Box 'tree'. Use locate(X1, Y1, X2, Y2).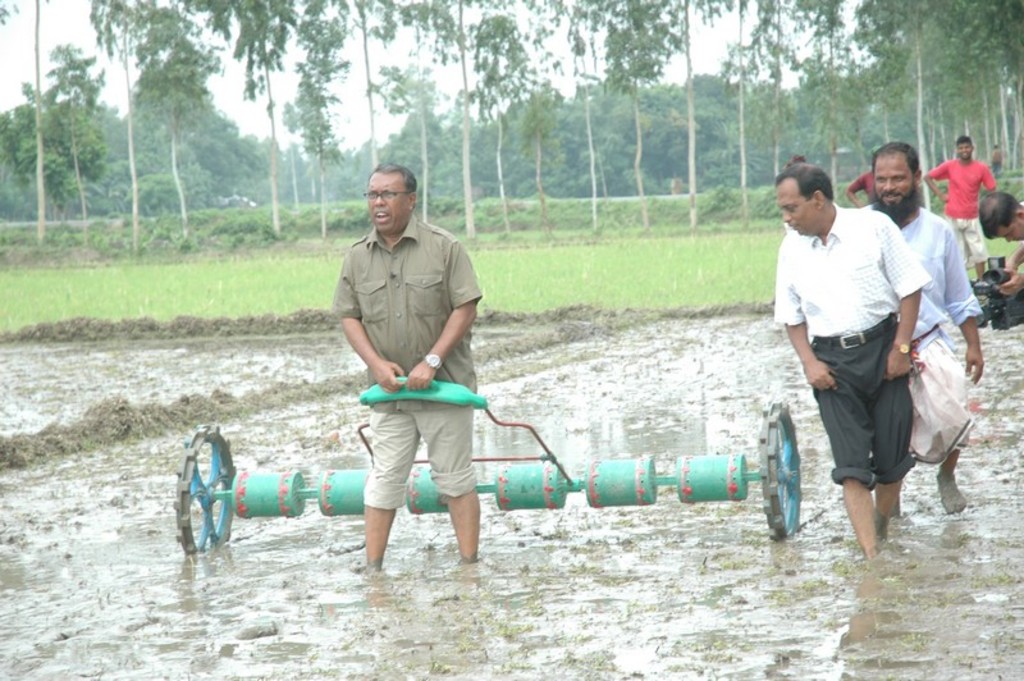
locate(15, 0, 52, 244).
